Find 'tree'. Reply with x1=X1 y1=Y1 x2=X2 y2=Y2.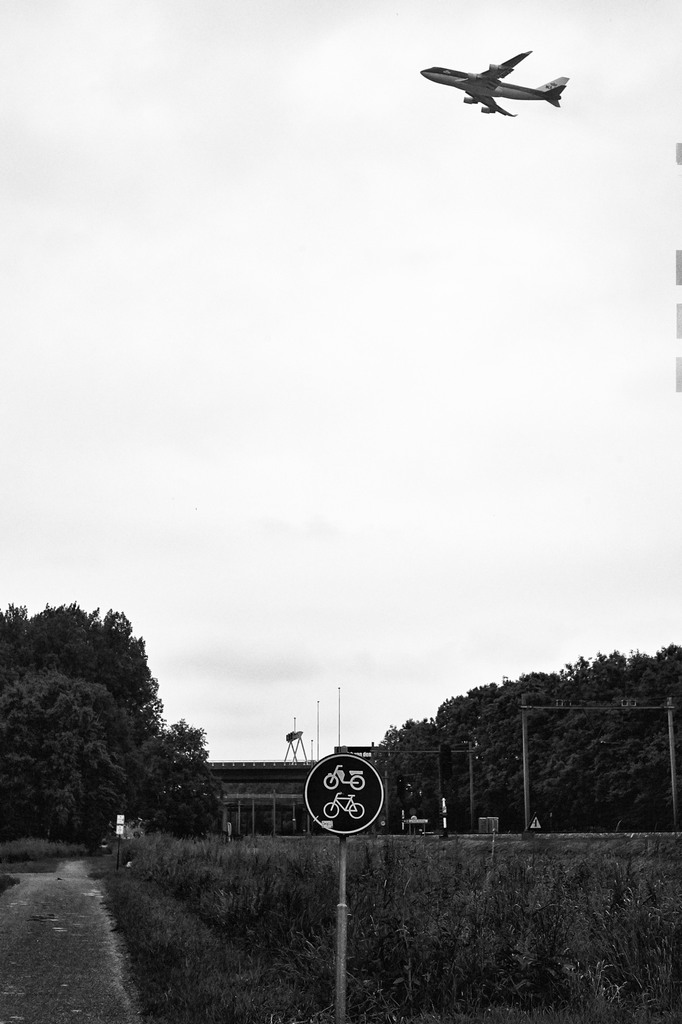
x1=373 y1=719 x2=451 y2=822.
